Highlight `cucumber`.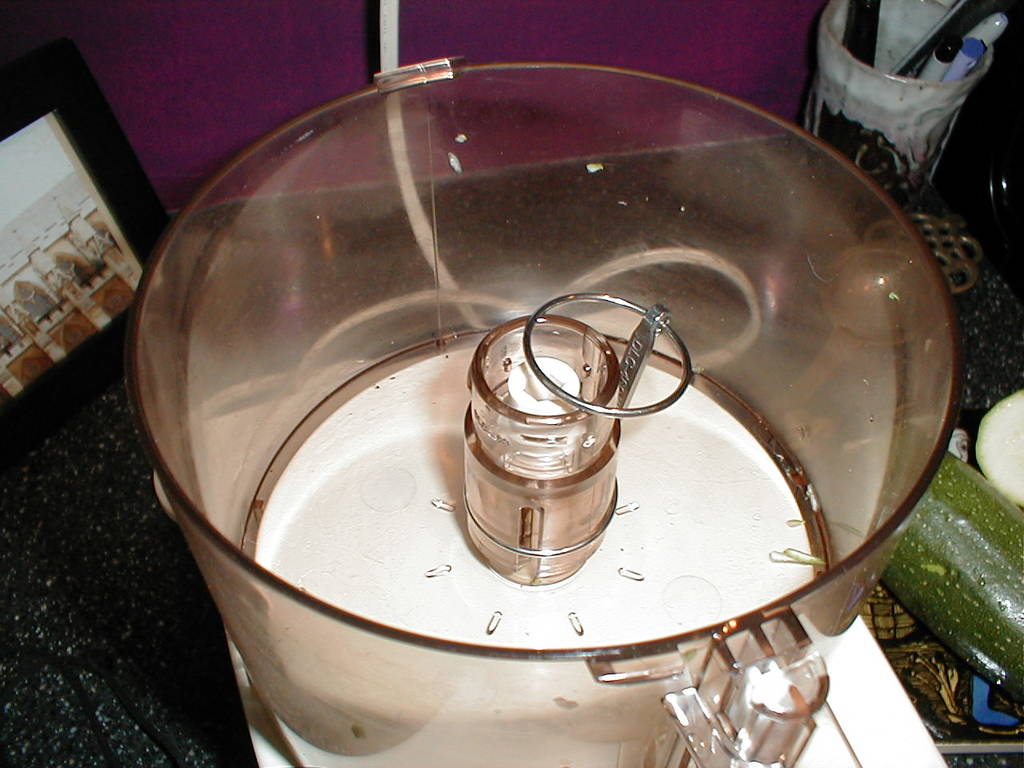
Highlighted region: {"x1": 900, "y1": 452, "x2": 1022, "y2": 718}.
